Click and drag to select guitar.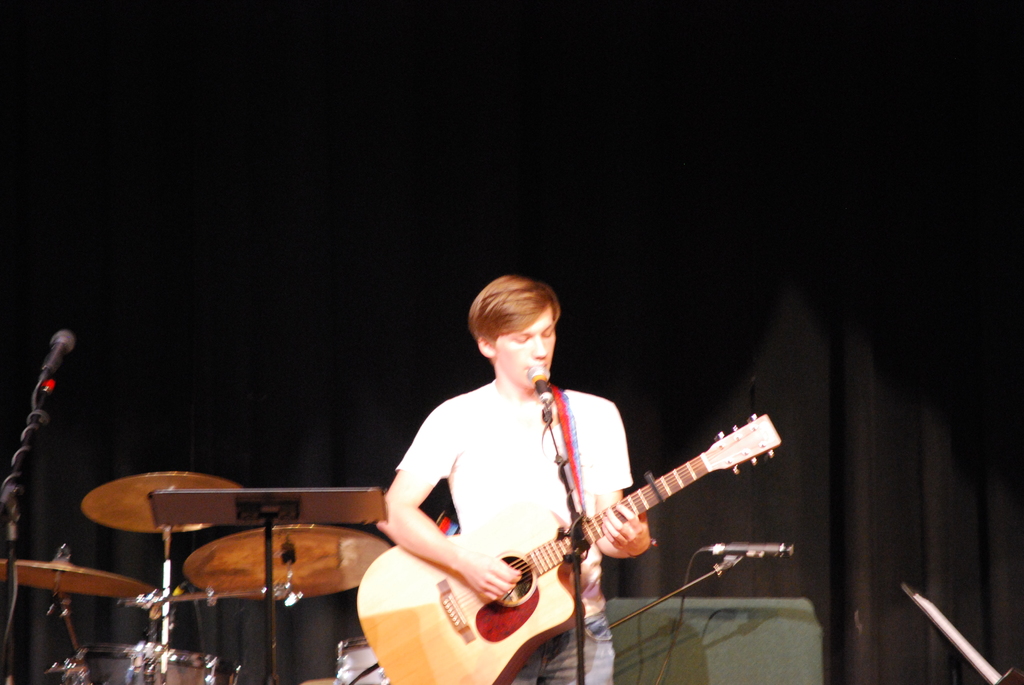
Selection: BBox(369, 420, 764, 665).
